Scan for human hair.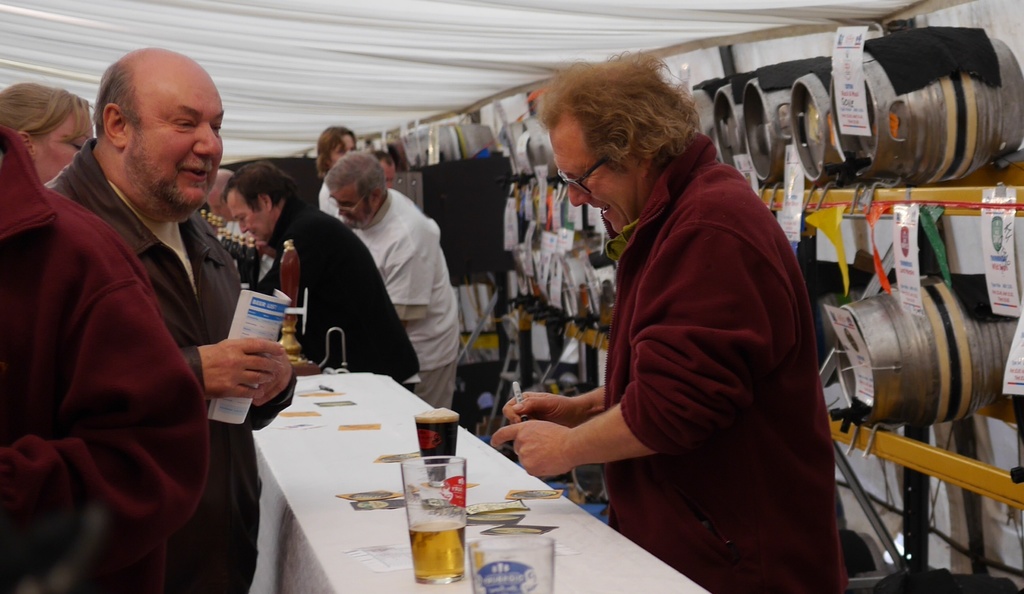
Scan result: (372, 144, 404, 165).
